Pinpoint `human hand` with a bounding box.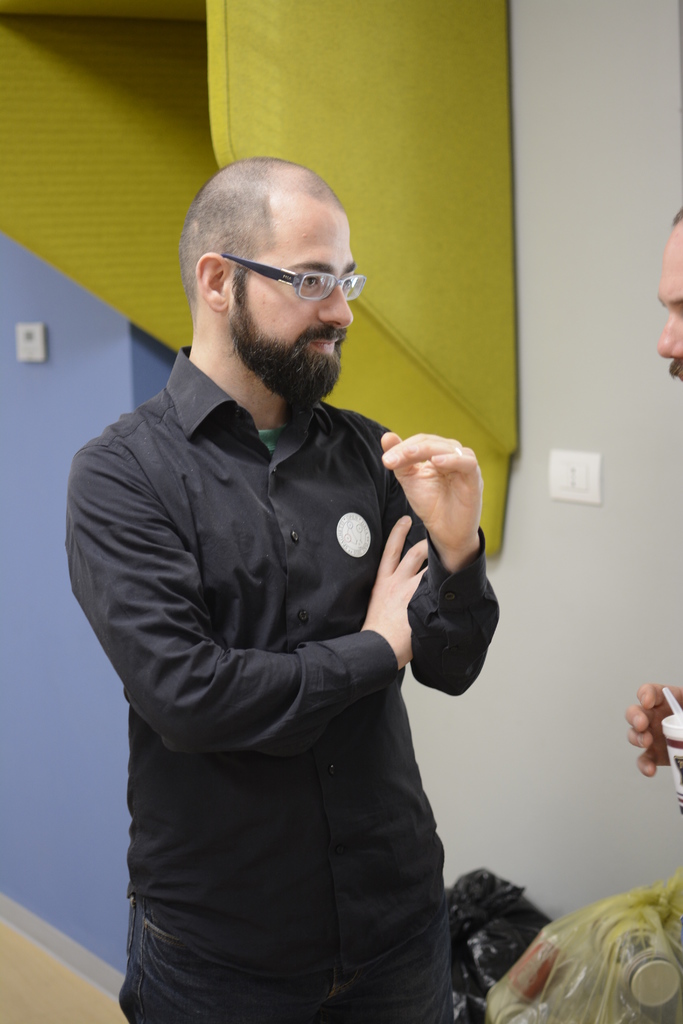
377,426,488,559.
